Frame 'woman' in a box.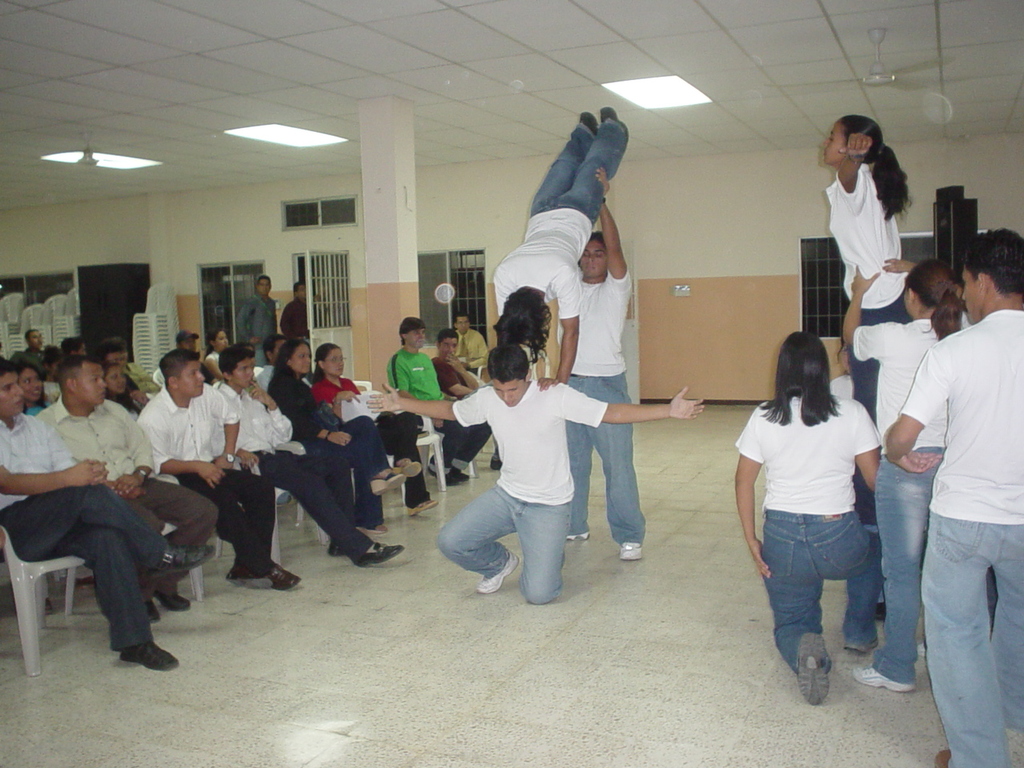
(left=741, top=315, right=908, bottom=722).
